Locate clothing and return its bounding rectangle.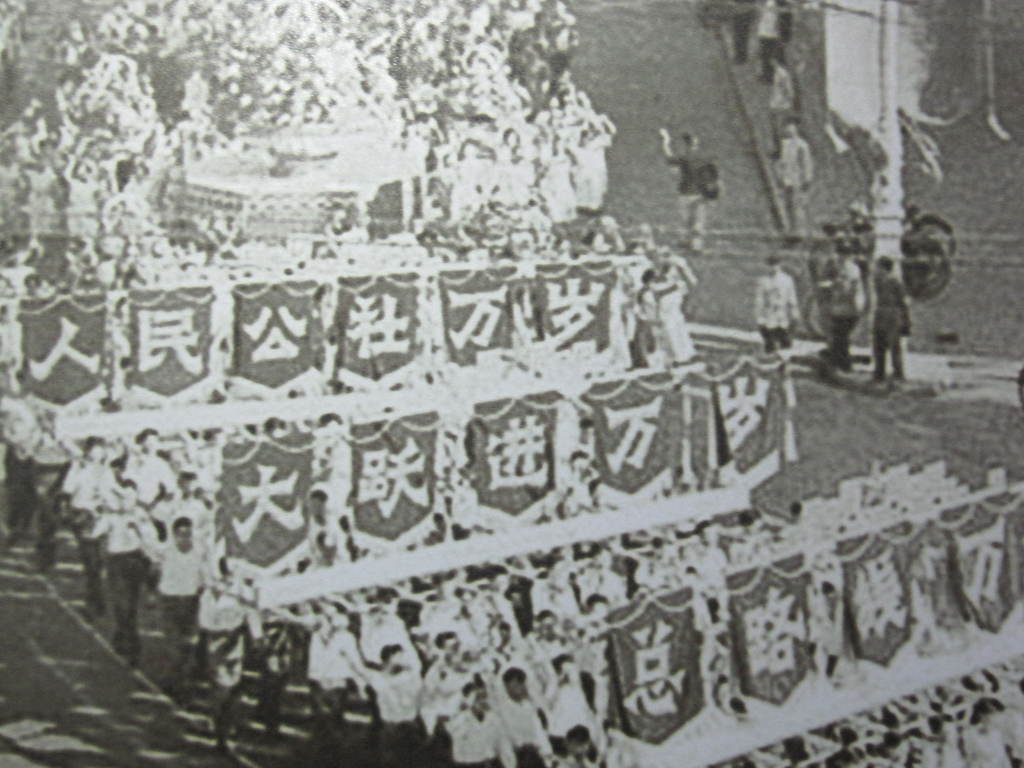
bbox=[876, 273, 909, 373].
